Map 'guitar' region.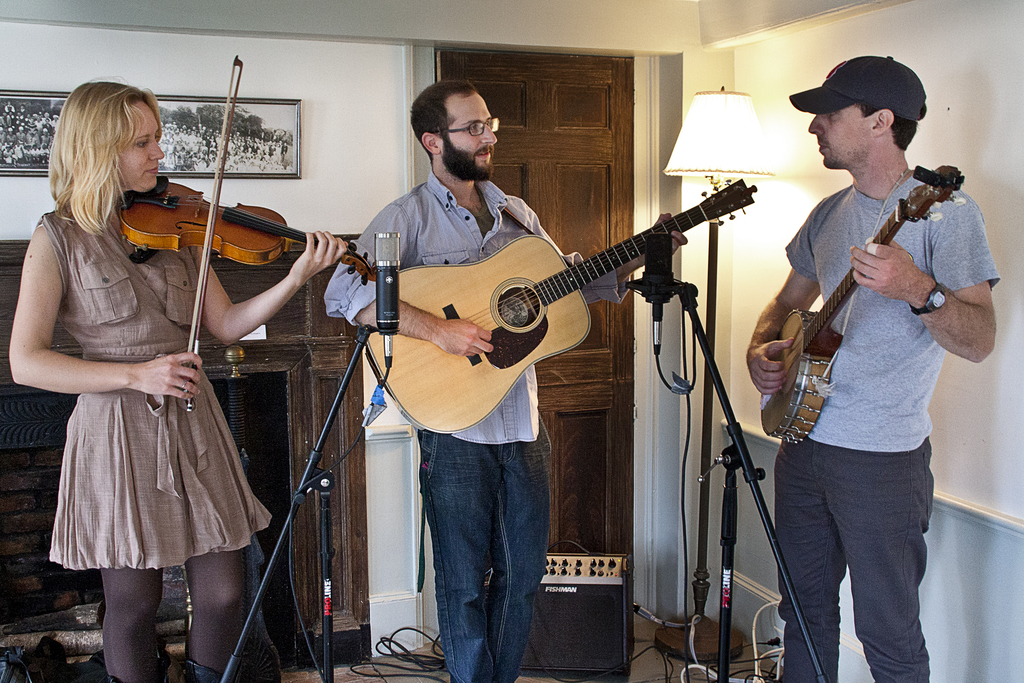
Mapped to [323,180,787,468].
